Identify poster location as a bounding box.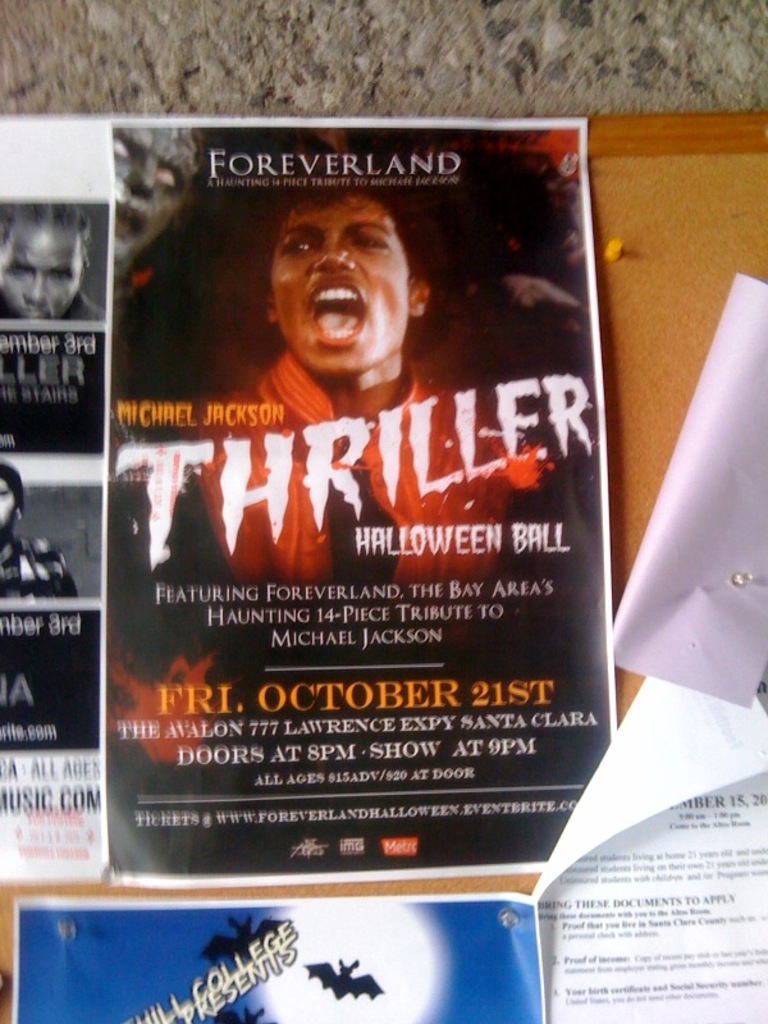
locate(12, 896, 548, 1023).
